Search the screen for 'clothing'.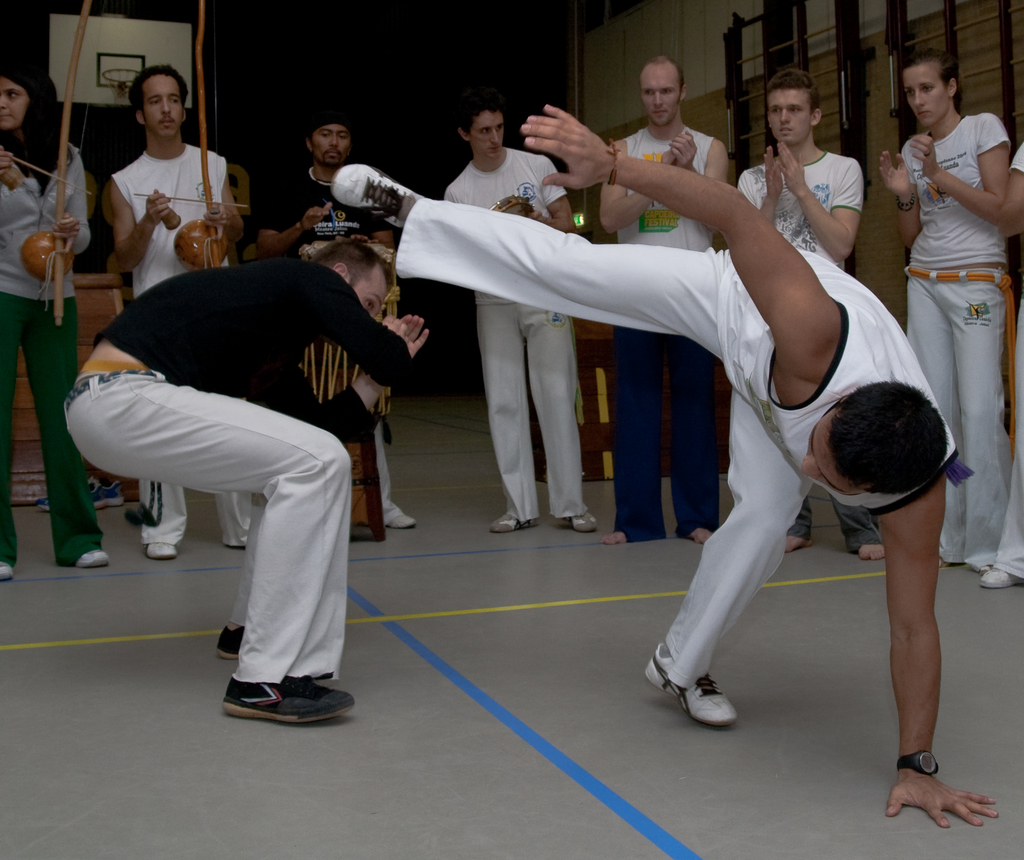
Found at select_region(436, 138, 586, 521).
